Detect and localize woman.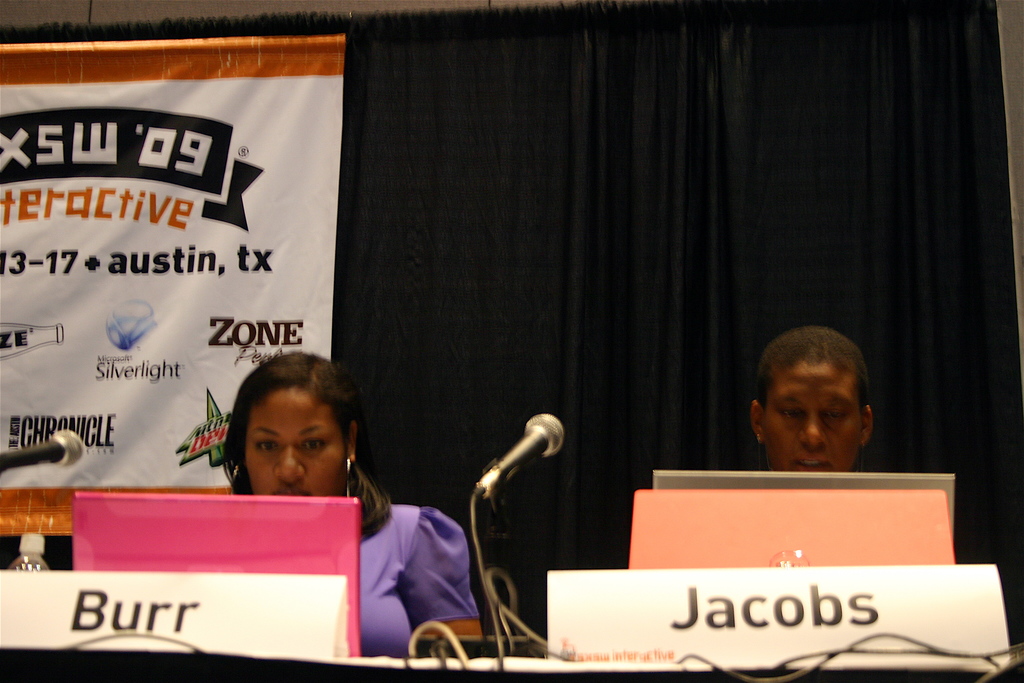
Localized at [left=219, top=347, right=485, bottom=660].
